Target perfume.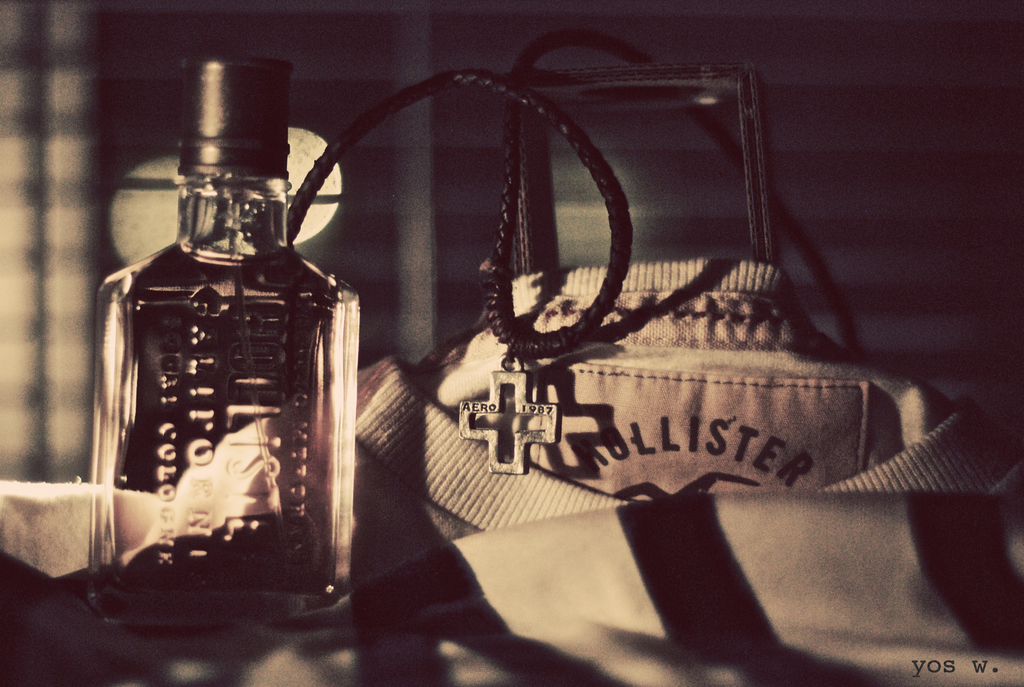
Target region: locate(104, 46, 359, 624).
